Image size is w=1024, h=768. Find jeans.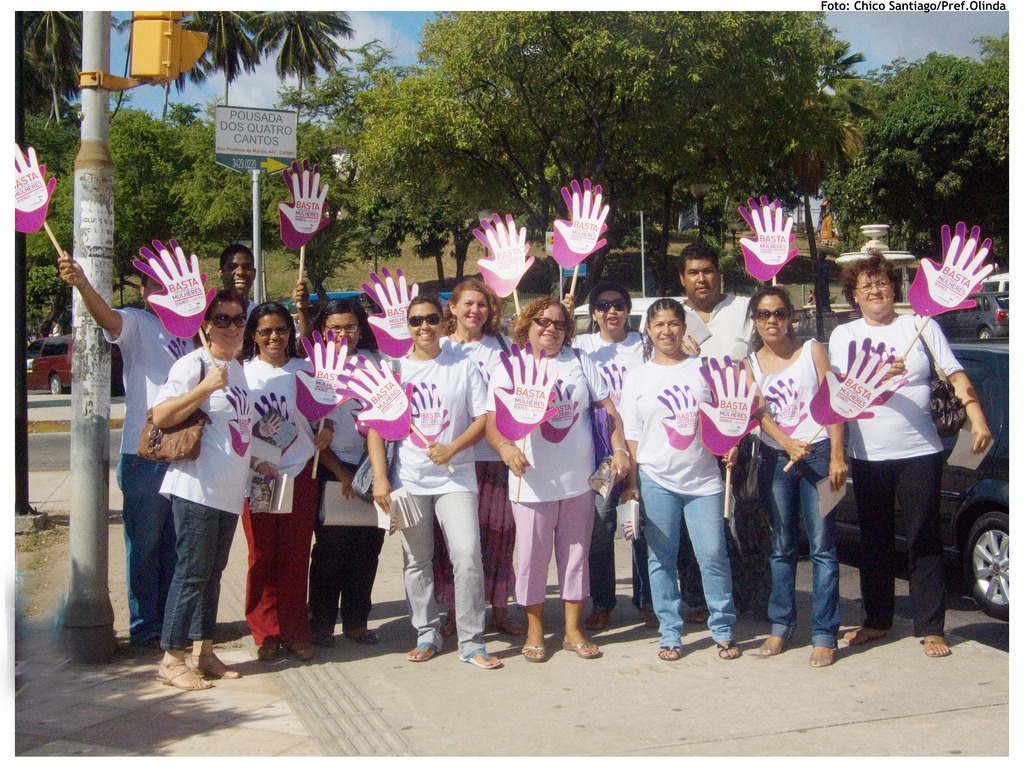
x1=112 y1=448 x2=175 y2=653.
